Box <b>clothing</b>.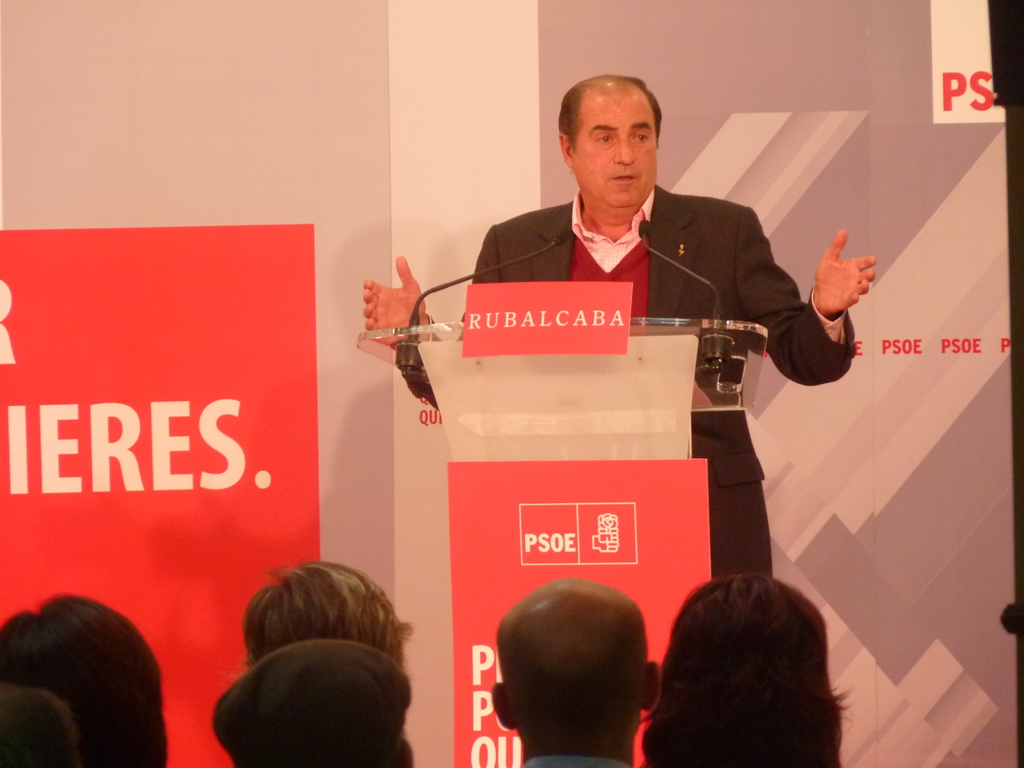
399 184 856 582.
